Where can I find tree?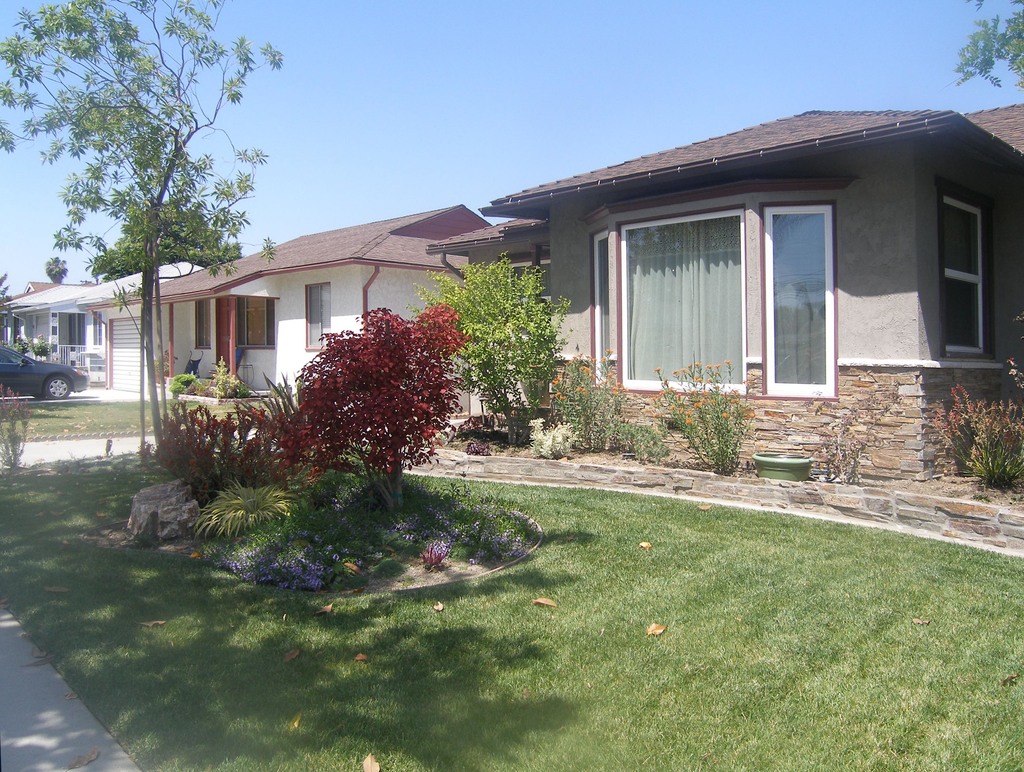
You can find it at 0, 0, 294, 472.
